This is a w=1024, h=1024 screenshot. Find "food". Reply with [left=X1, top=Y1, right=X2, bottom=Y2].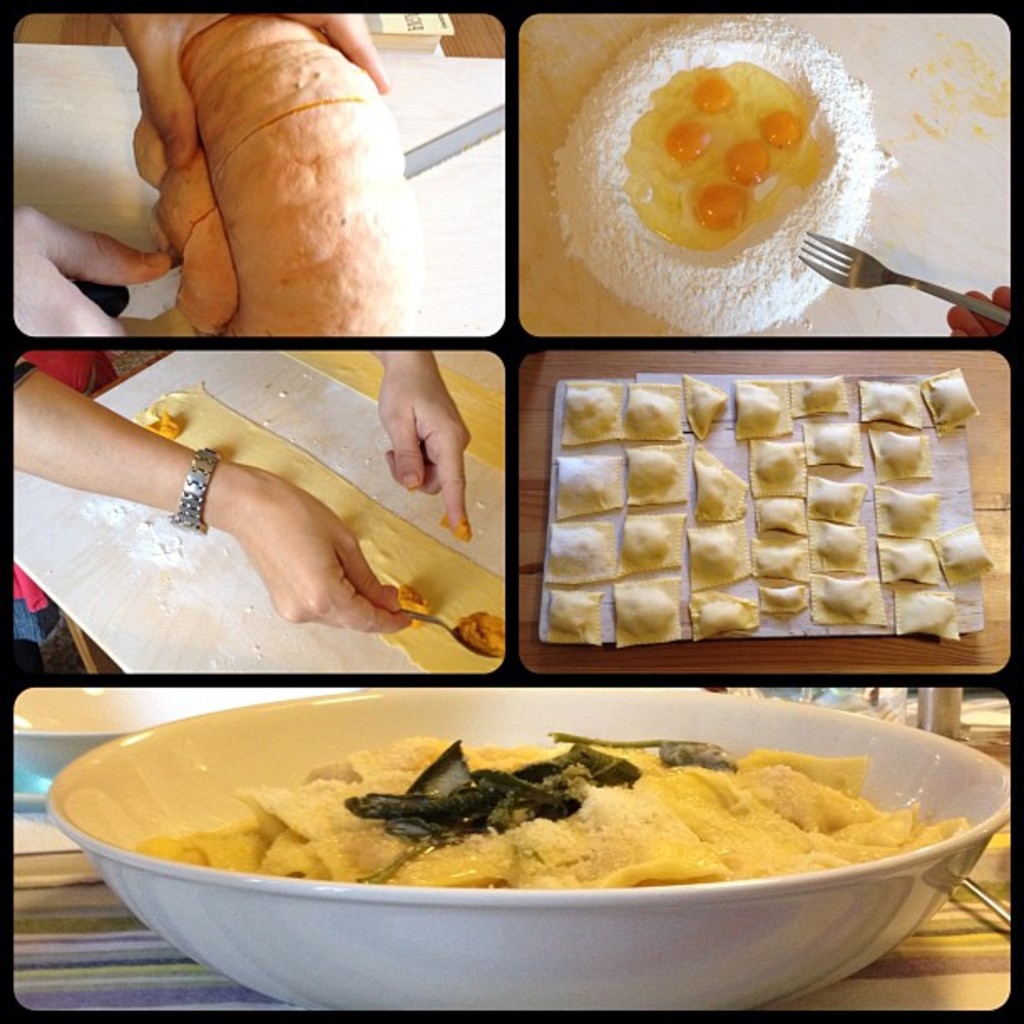
[left=547, top=591, right=606, bottom=646].
